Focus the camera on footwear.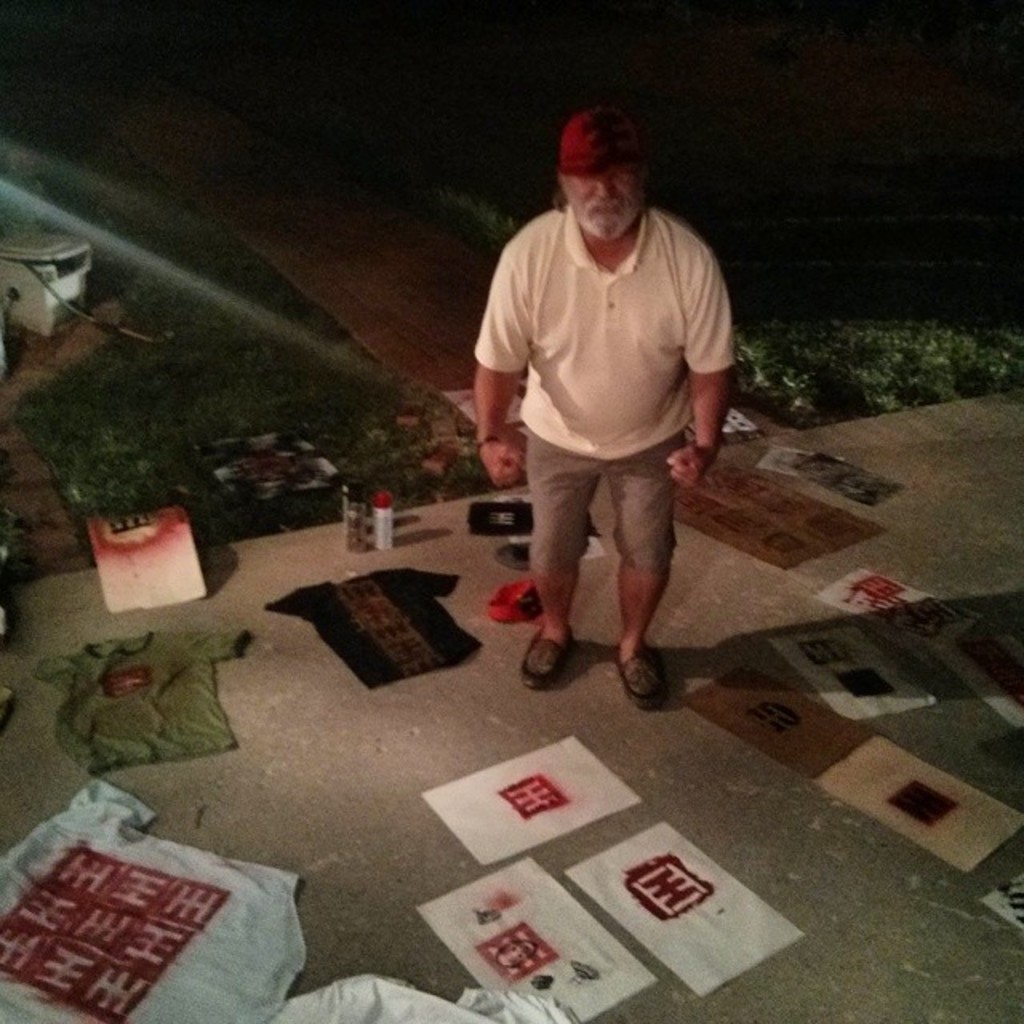
Focus region: <region>523, 618, 568, 686</region>.
